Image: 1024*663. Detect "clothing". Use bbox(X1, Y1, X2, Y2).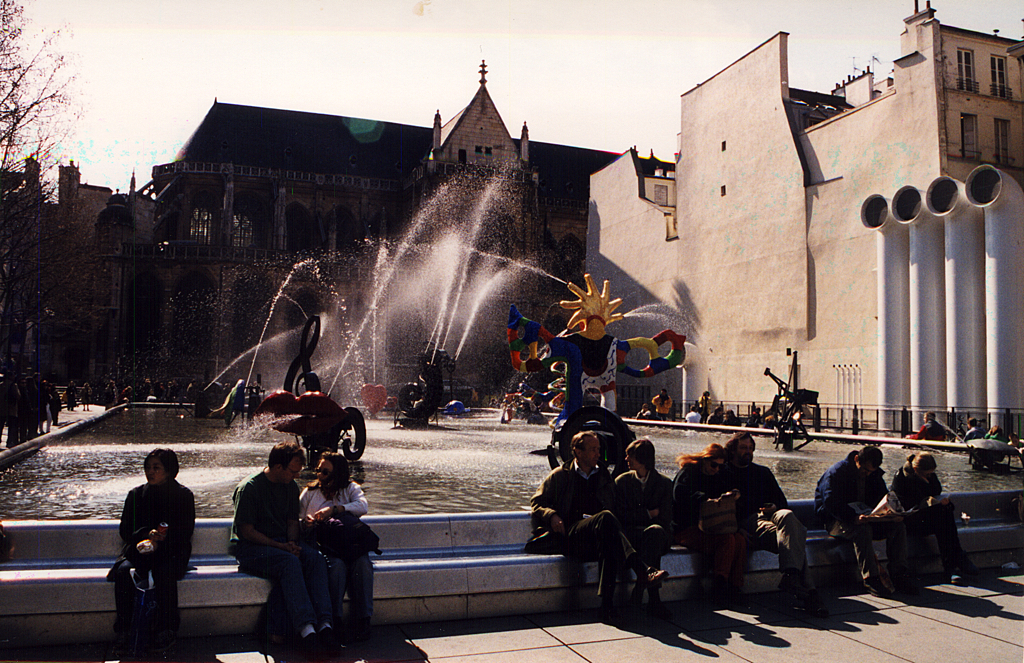
bbox(530, 432, 641, 586).
